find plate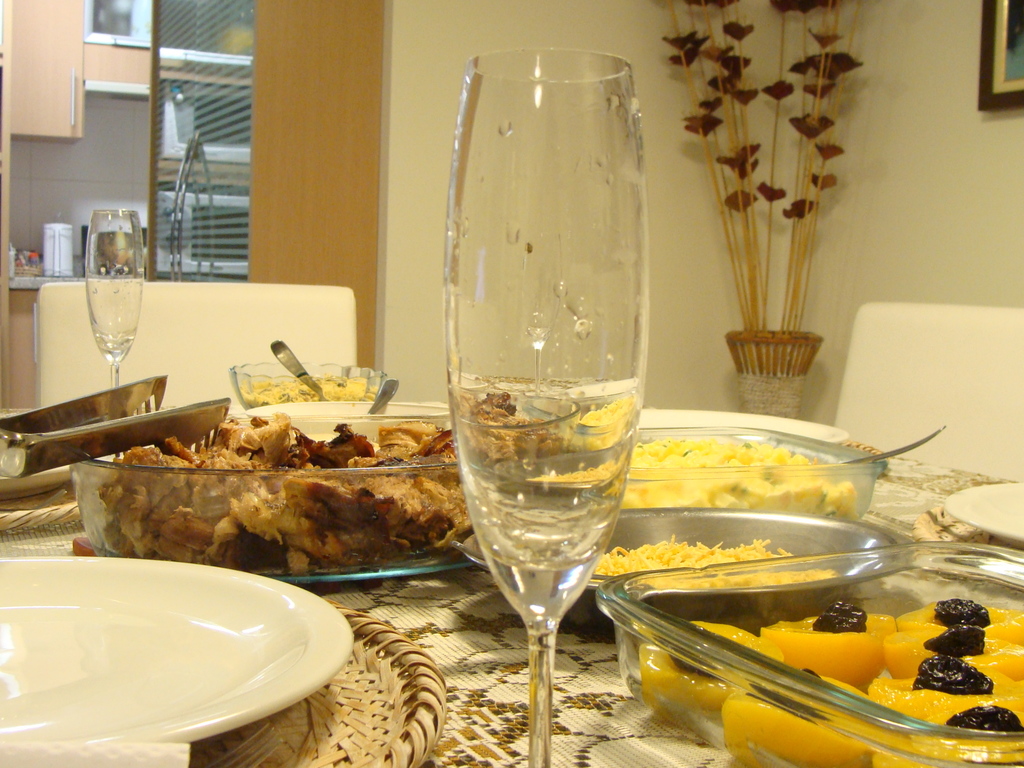
bbox(935, 477, 1023, 556)
